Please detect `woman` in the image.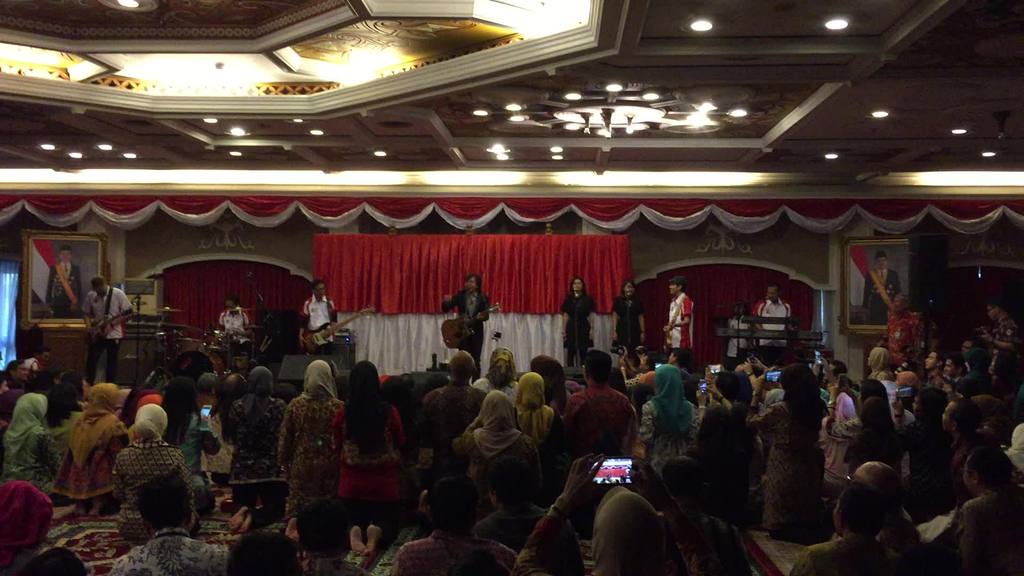
BBox(58, 380, 132, 527).
